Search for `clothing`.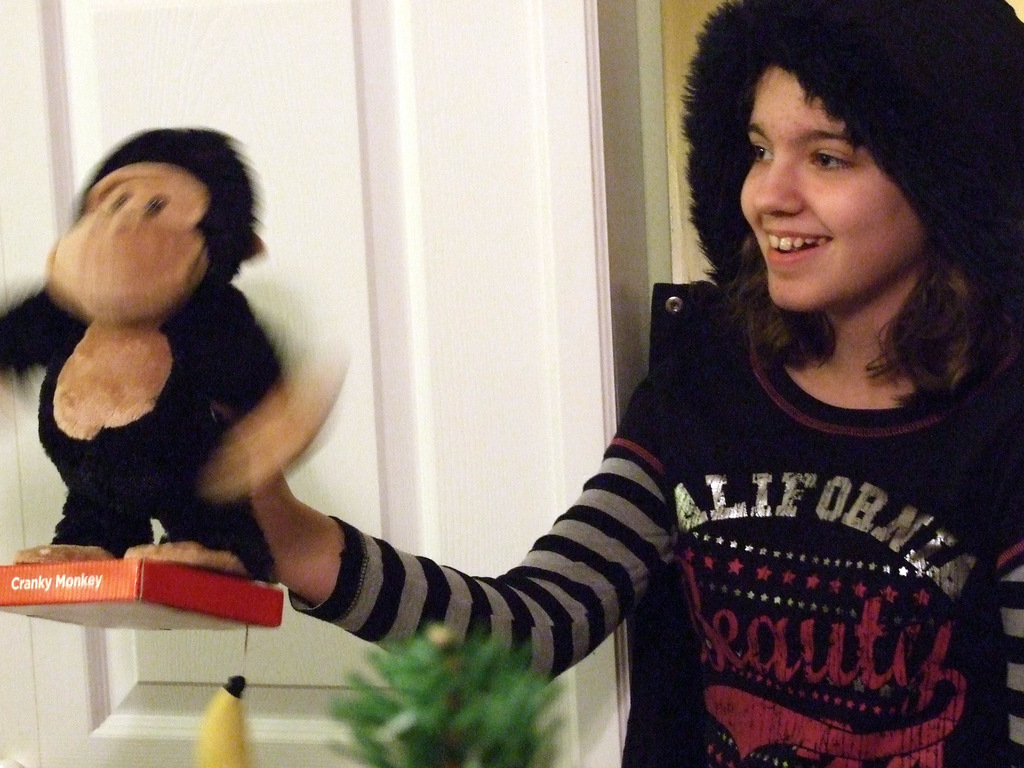
Found at x1=294, y1=308, x2=1023, y2=760.
